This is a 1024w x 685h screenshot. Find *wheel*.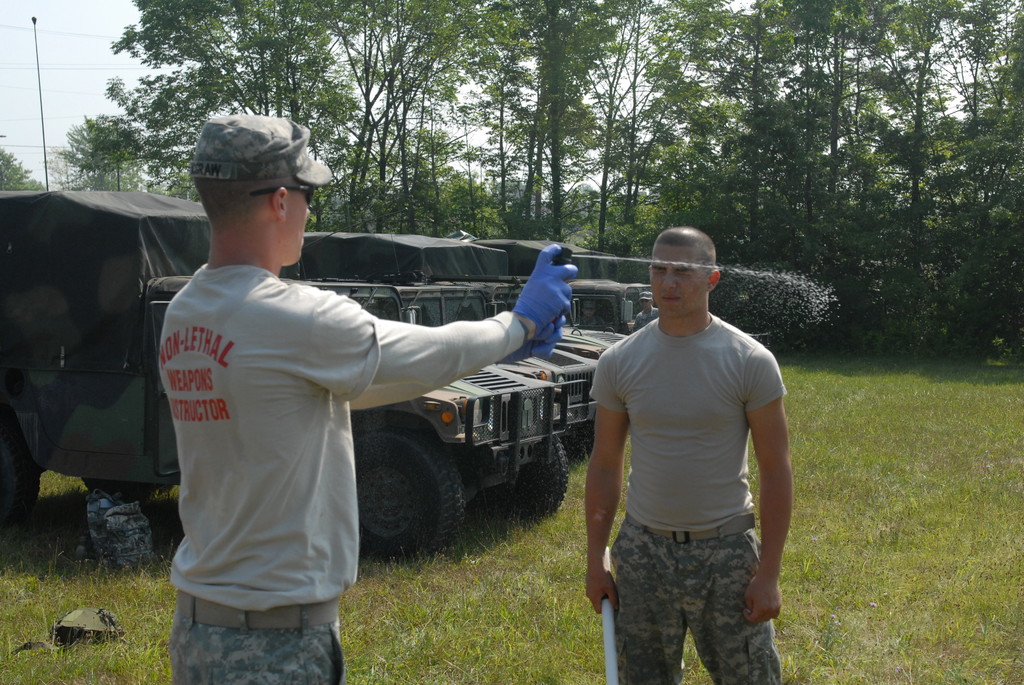
Bounding box: [367,447,461,547].
